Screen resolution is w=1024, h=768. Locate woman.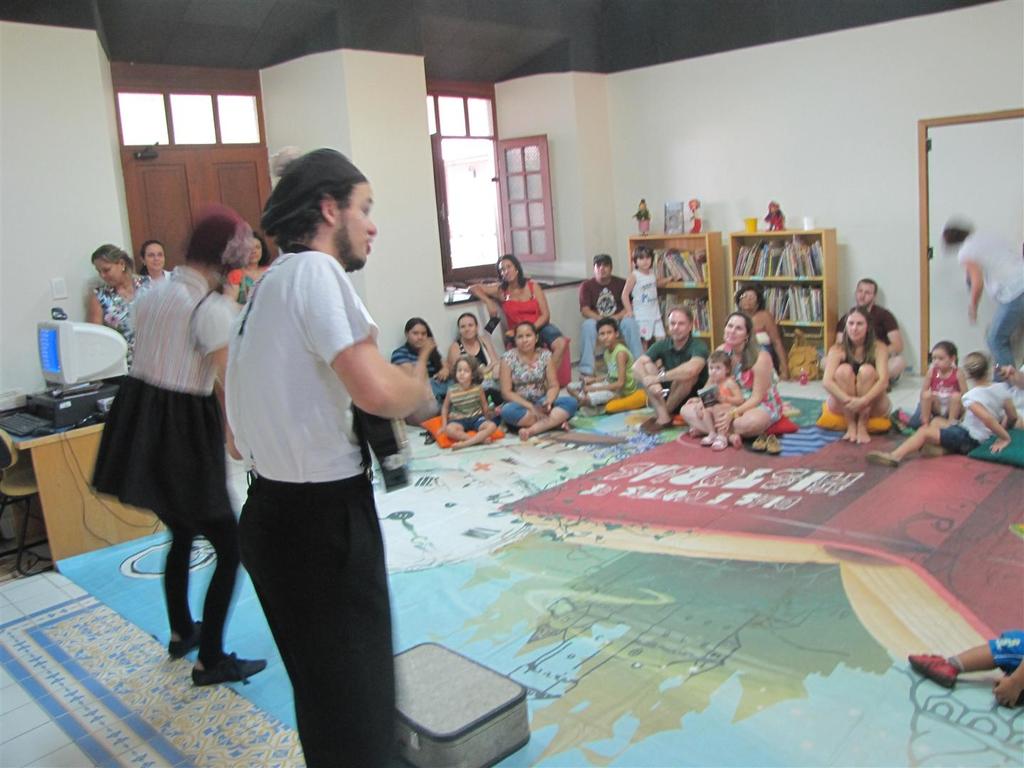
BBox(493, 321, 582, 437).
